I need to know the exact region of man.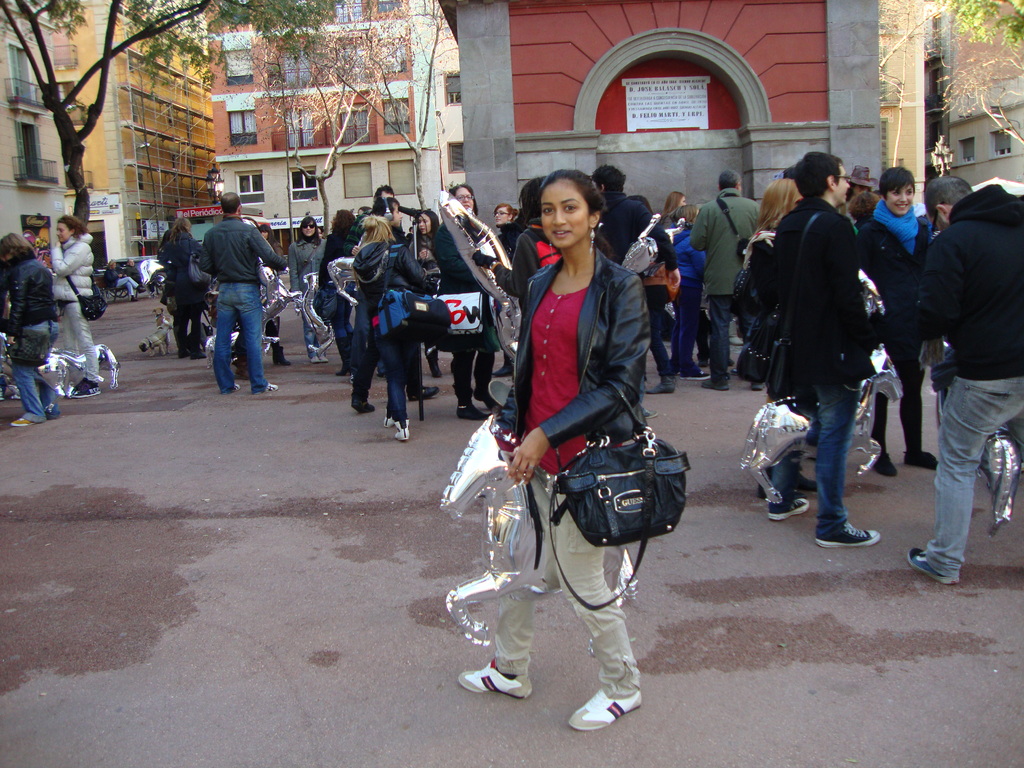
Region: box=[372, 184, 390, 206].
